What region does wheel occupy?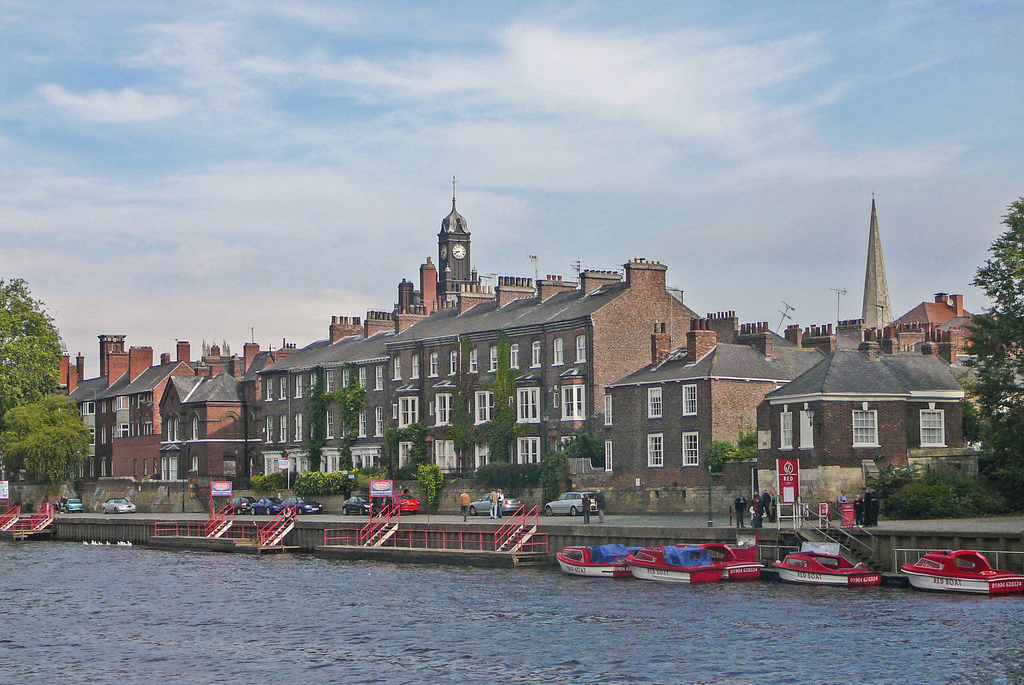
<bbox>113, 505, 117, 513</bbox>.
